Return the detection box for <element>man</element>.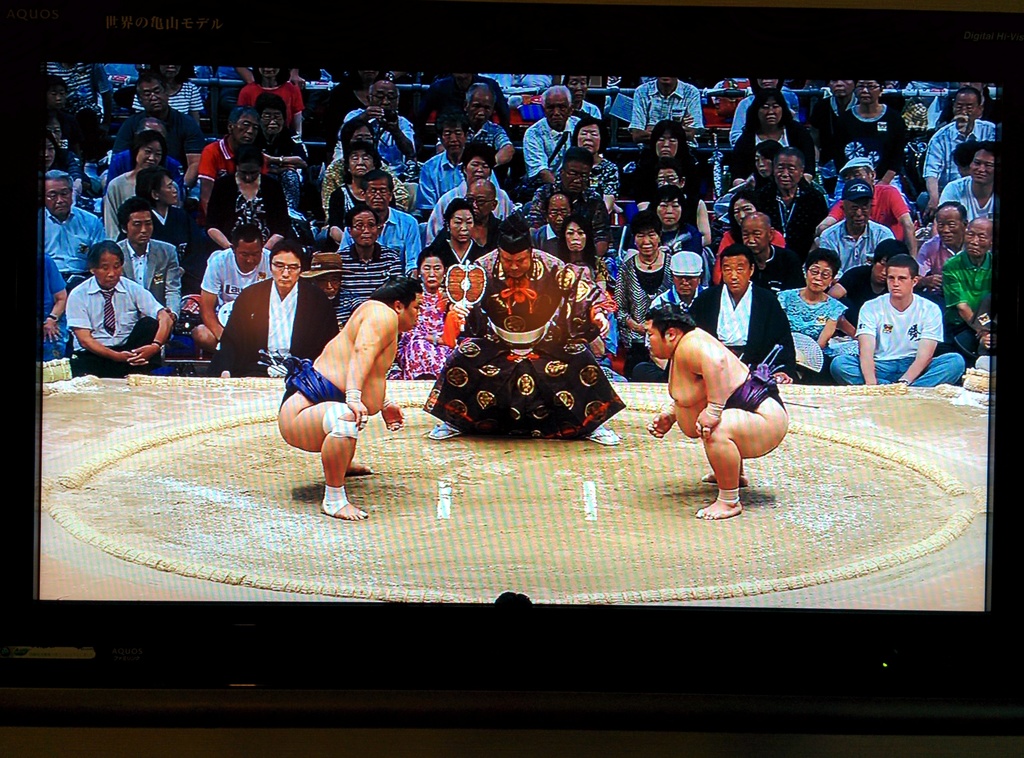
region(711, 213, 802, 312).
